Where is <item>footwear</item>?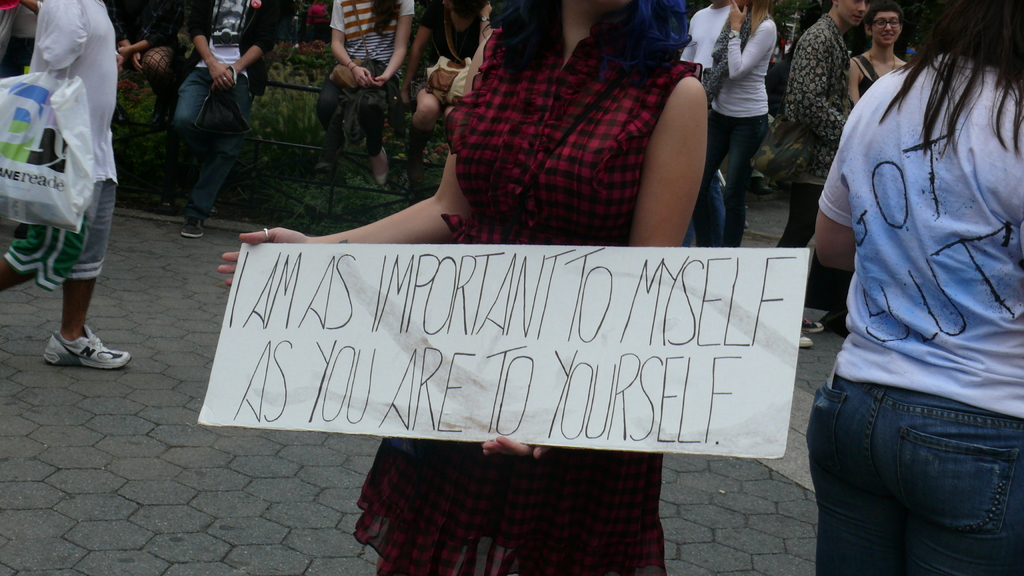
box=[35, 319, 115, 365].
